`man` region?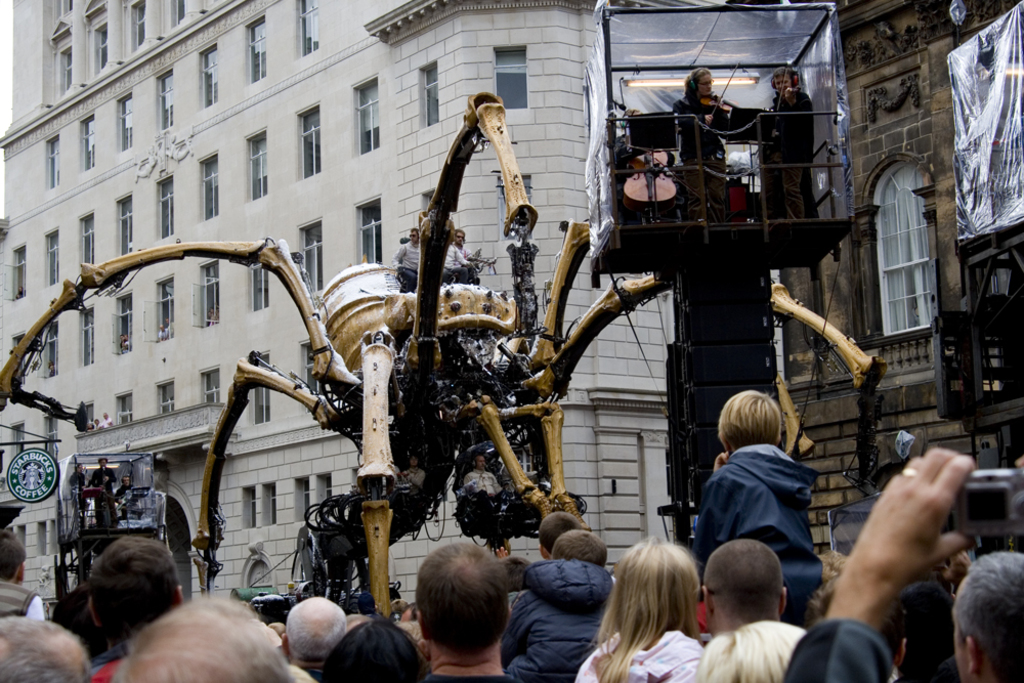
[left=281, top=597, right=353, bottom=681]
